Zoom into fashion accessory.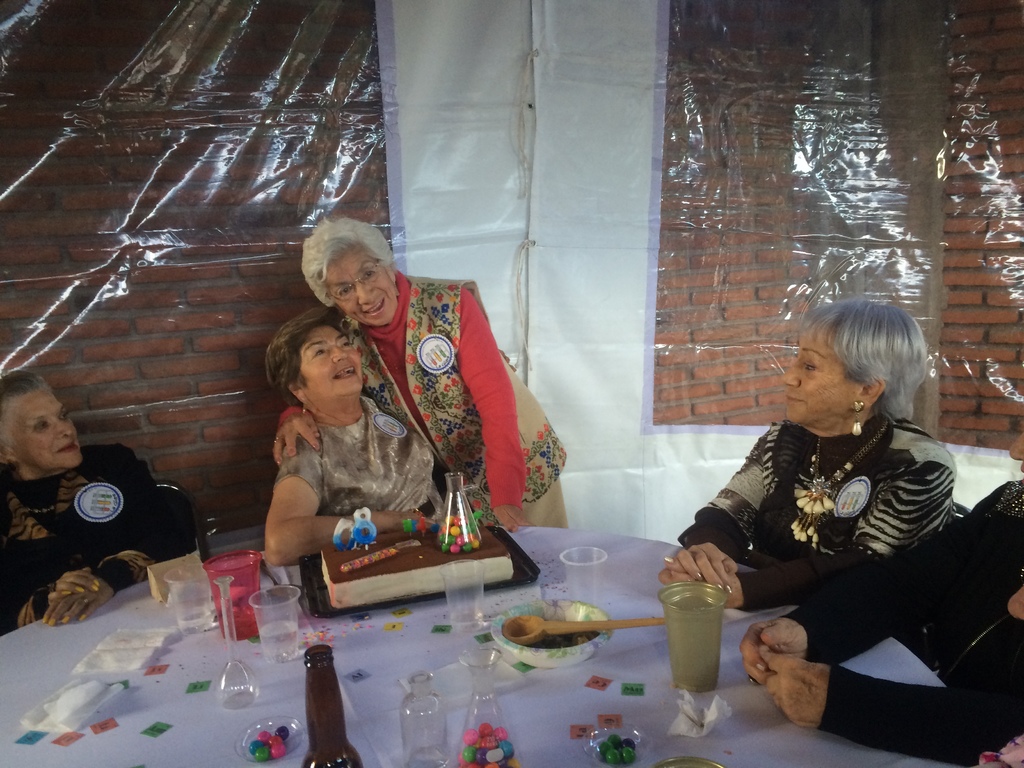
Zoom target: region(62, 591, 70, 596).
